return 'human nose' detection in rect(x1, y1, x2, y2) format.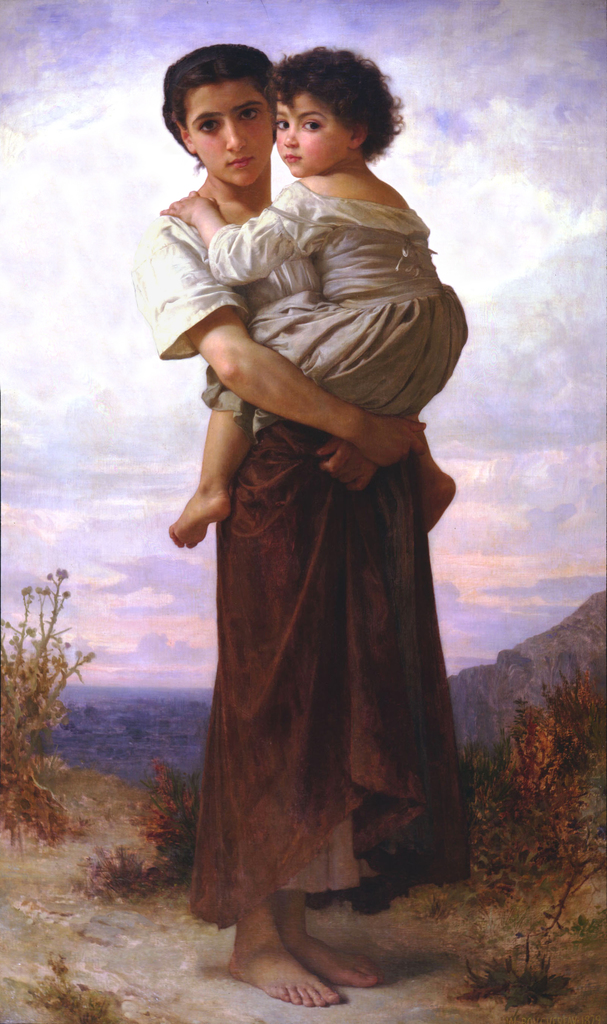
rect(279, 120, 305, 148).
